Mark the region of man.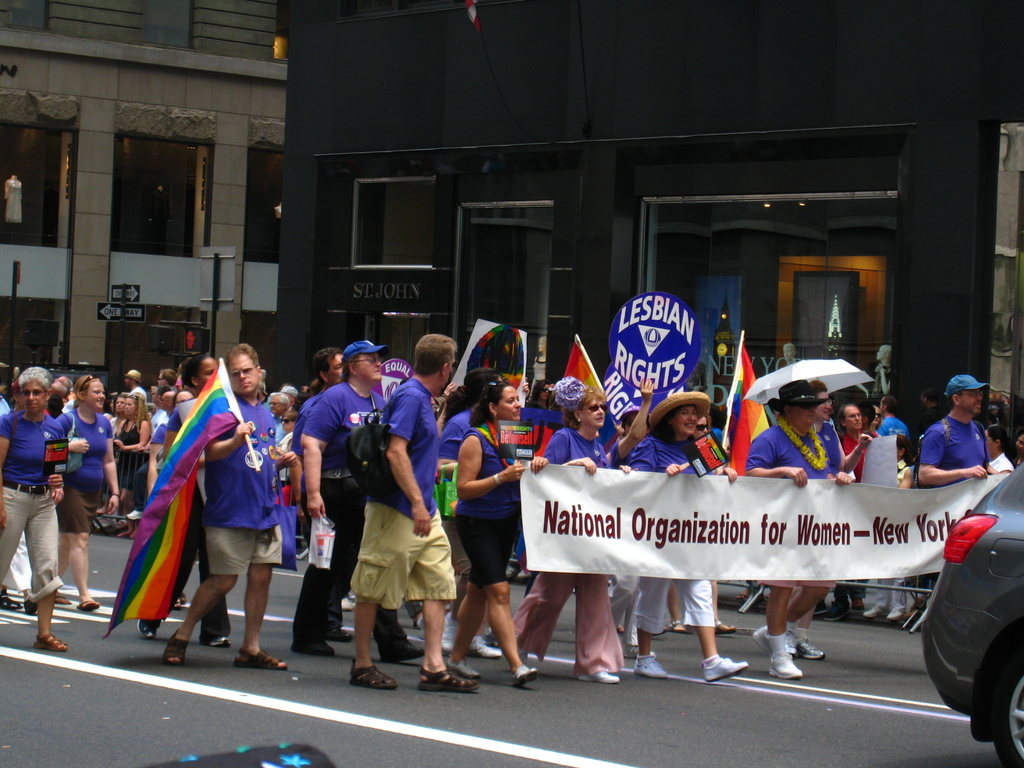
Region: (x1=129, y1=365, x2=147, y2=415).
